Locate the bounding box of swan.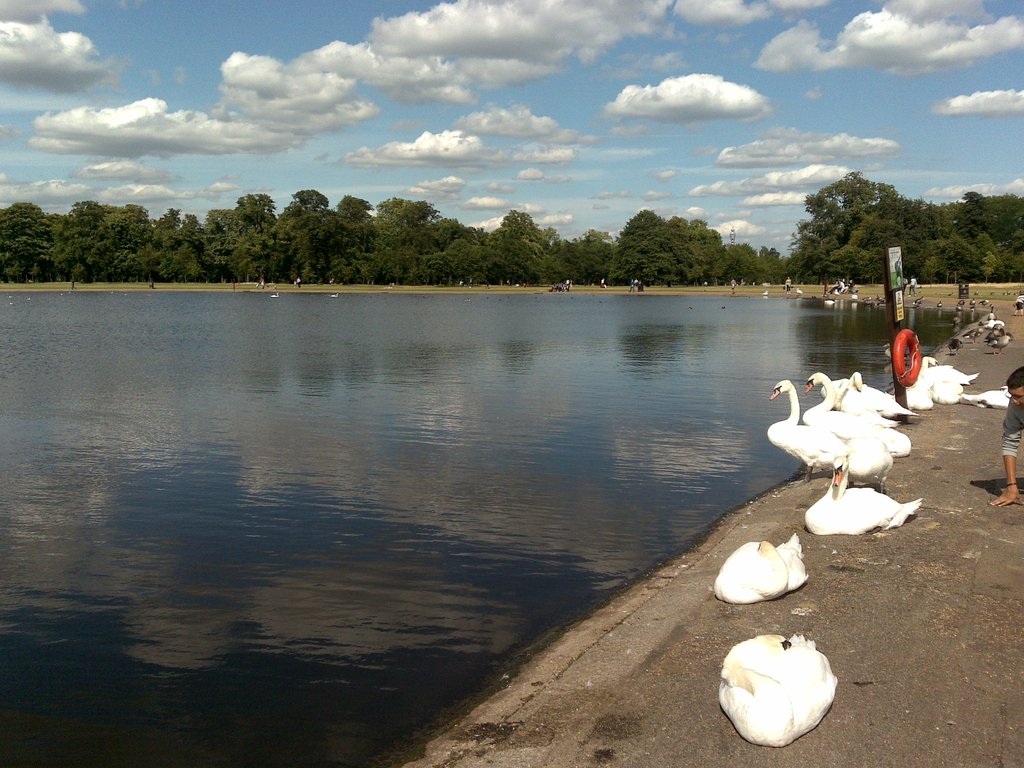
Bounding box: box(801, 372, 911, 458).
